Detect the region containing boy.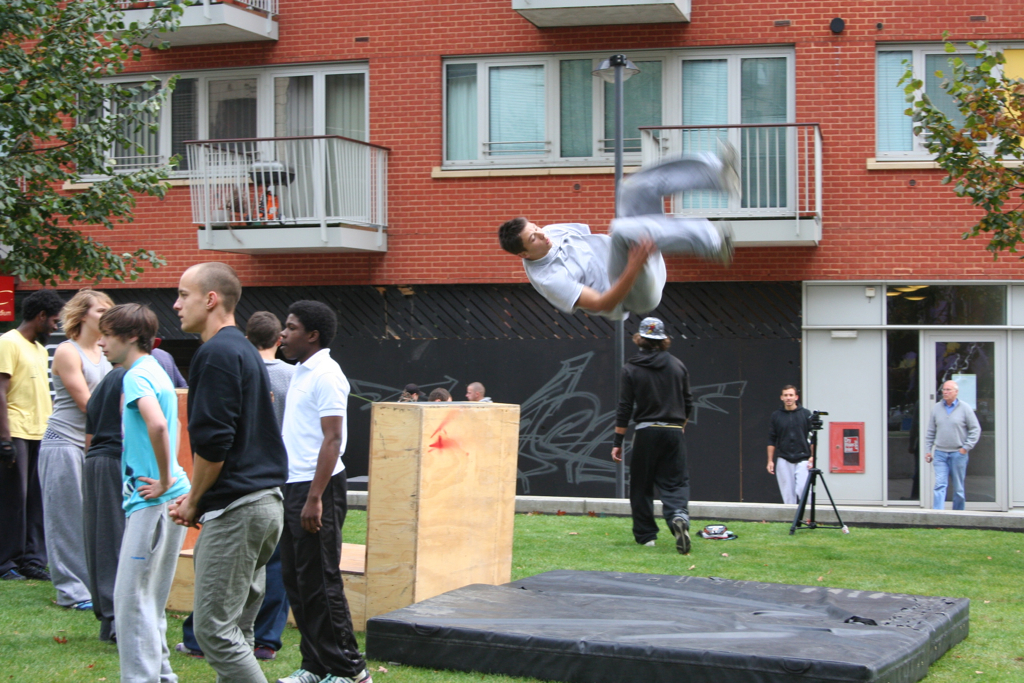
BBox(766, 385, 813, 504).
